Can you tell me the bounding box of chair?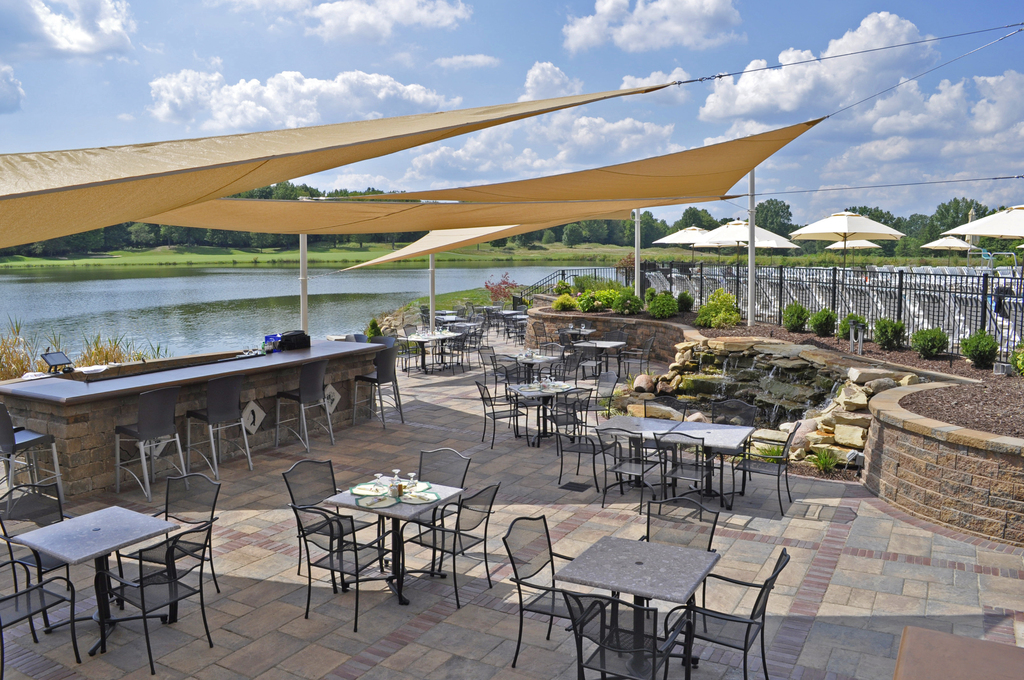
{"x1": 403, "y1": 324, "x2": 435, "y2": 369}.
